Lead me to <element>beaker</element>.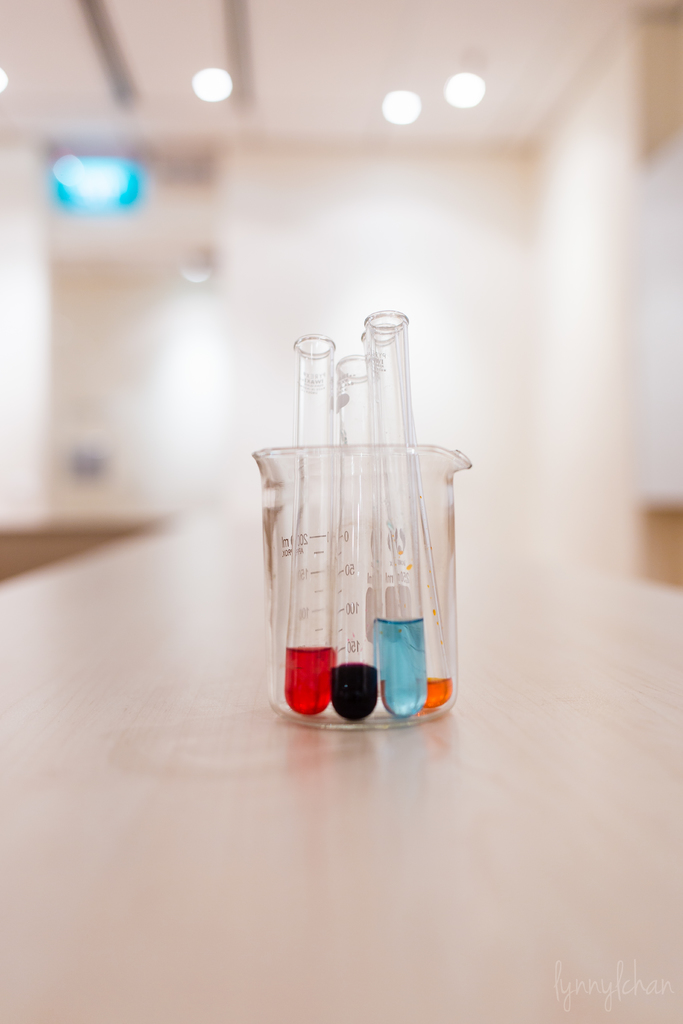
Lead to Rect(360, 316, 455, 715).
